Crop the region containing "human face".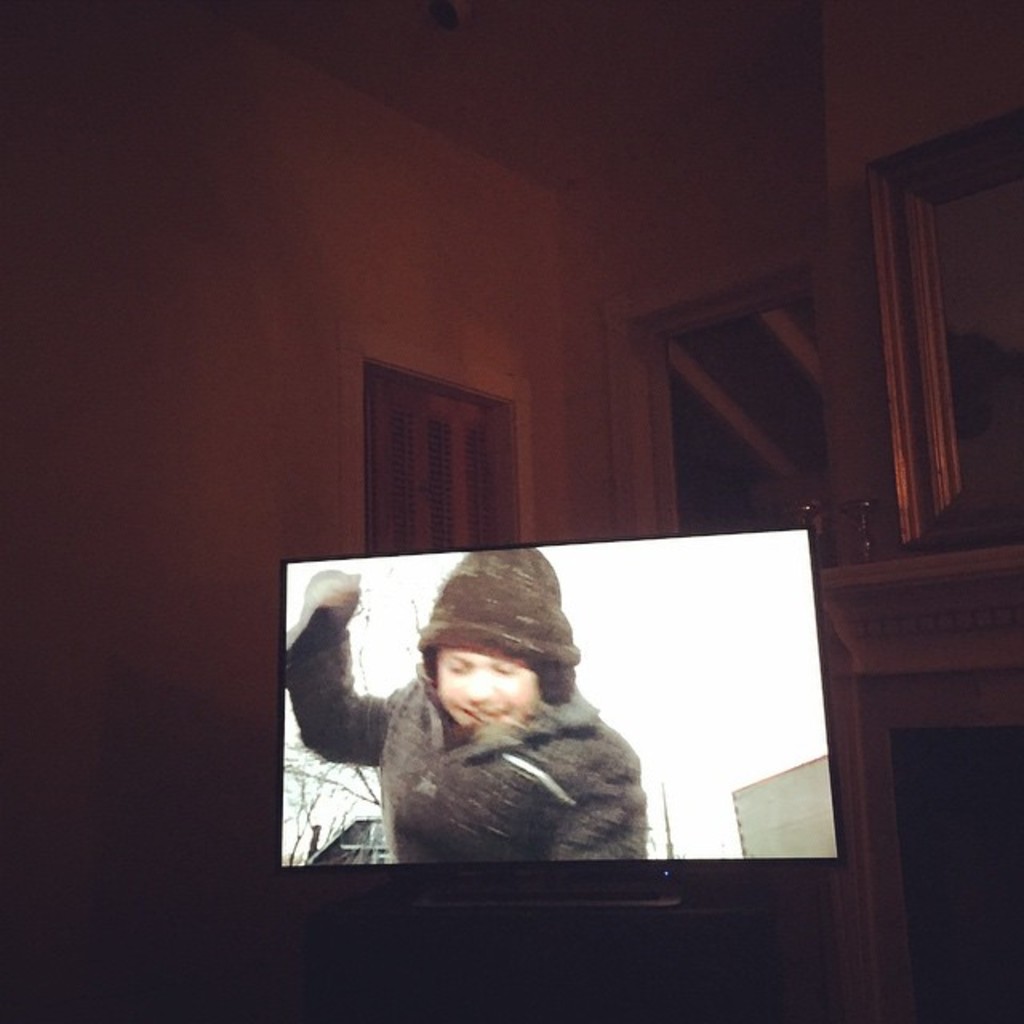
Crop region: 432:650:538:728.
